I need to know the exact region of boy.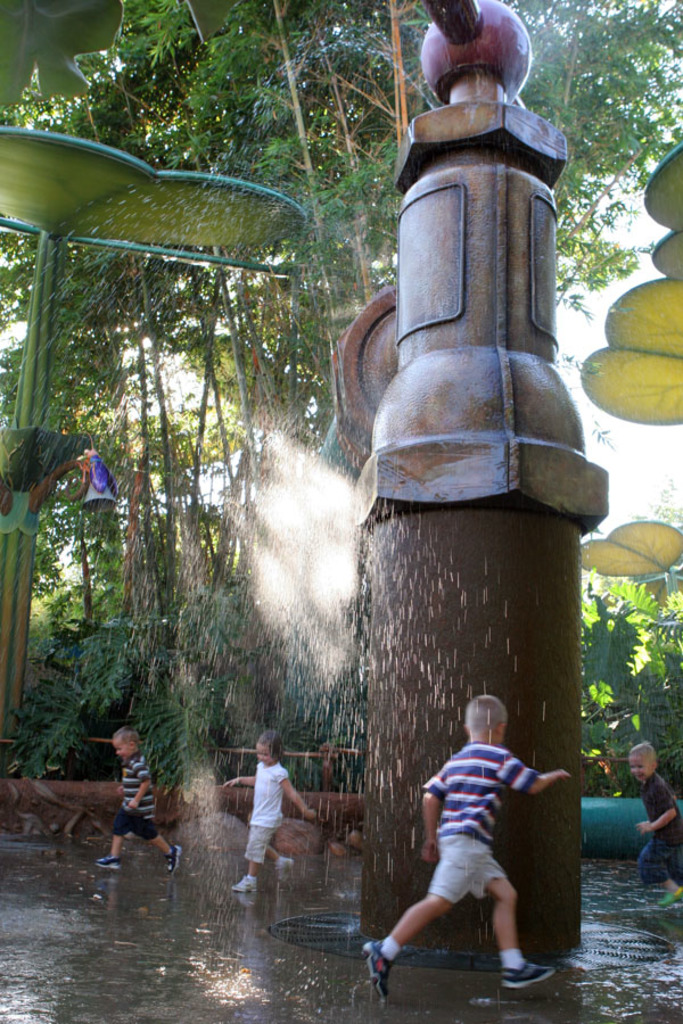
Region: bbox=[627, 742, 678, 906].
